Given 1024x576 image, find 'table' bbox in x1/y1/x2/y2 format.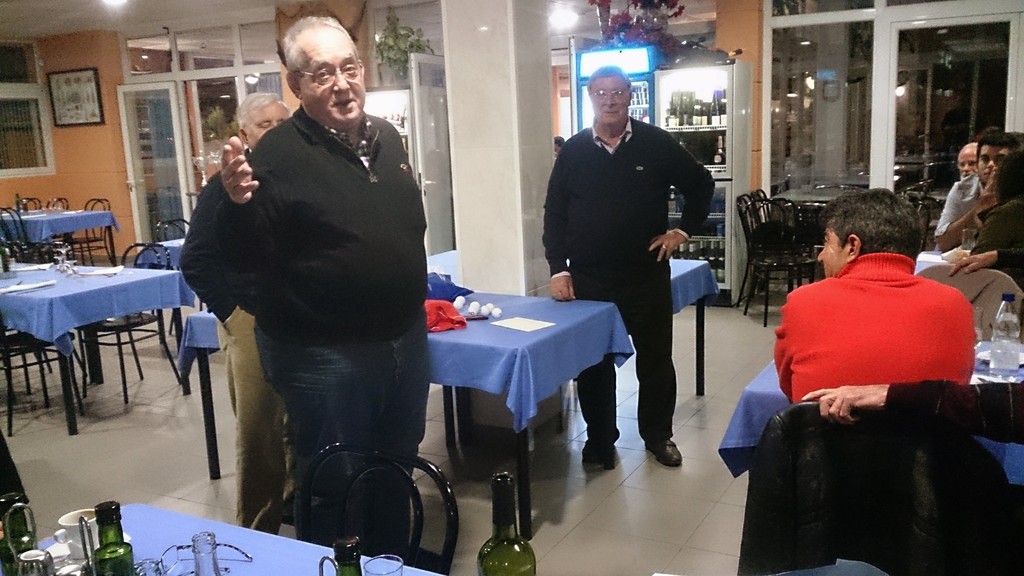
152/234/186/274.
